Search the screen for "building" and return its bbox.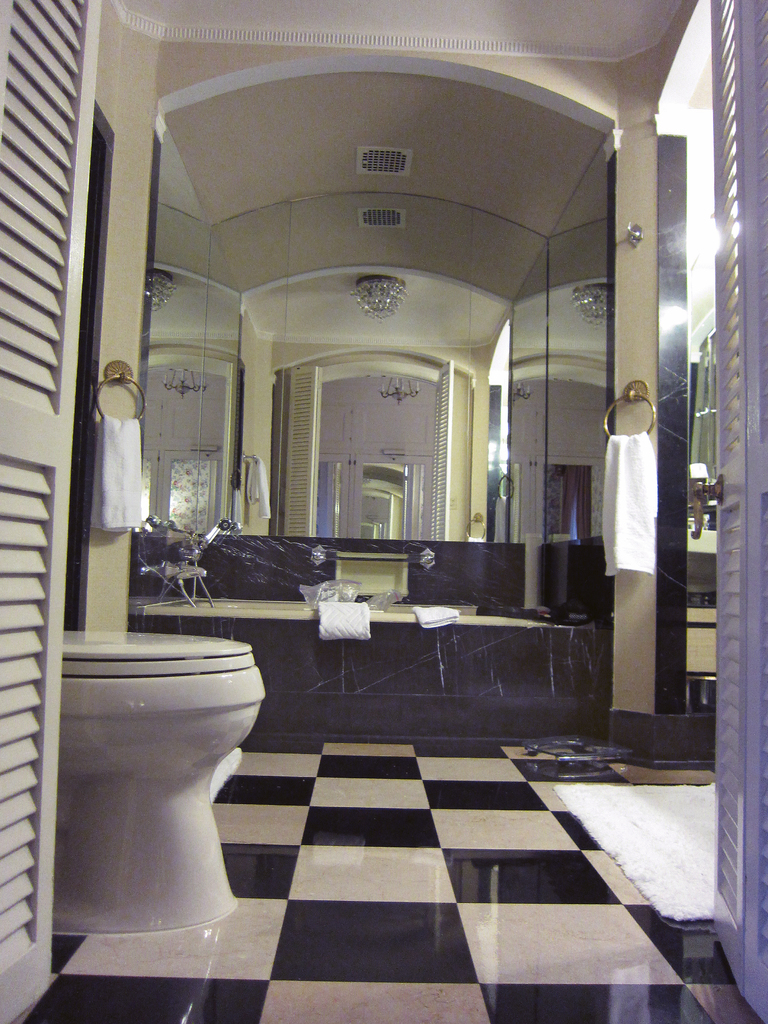
Found: <box>0,0,767,1023</box>.
